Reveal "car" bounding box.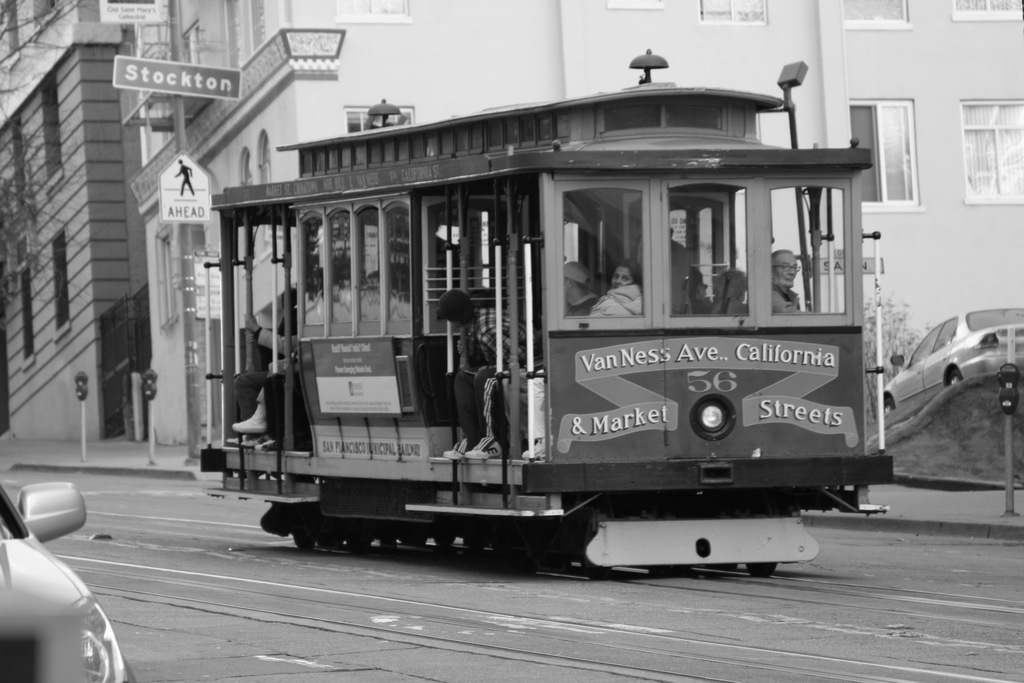
Revealed: box(0, 482, 137, 682).
